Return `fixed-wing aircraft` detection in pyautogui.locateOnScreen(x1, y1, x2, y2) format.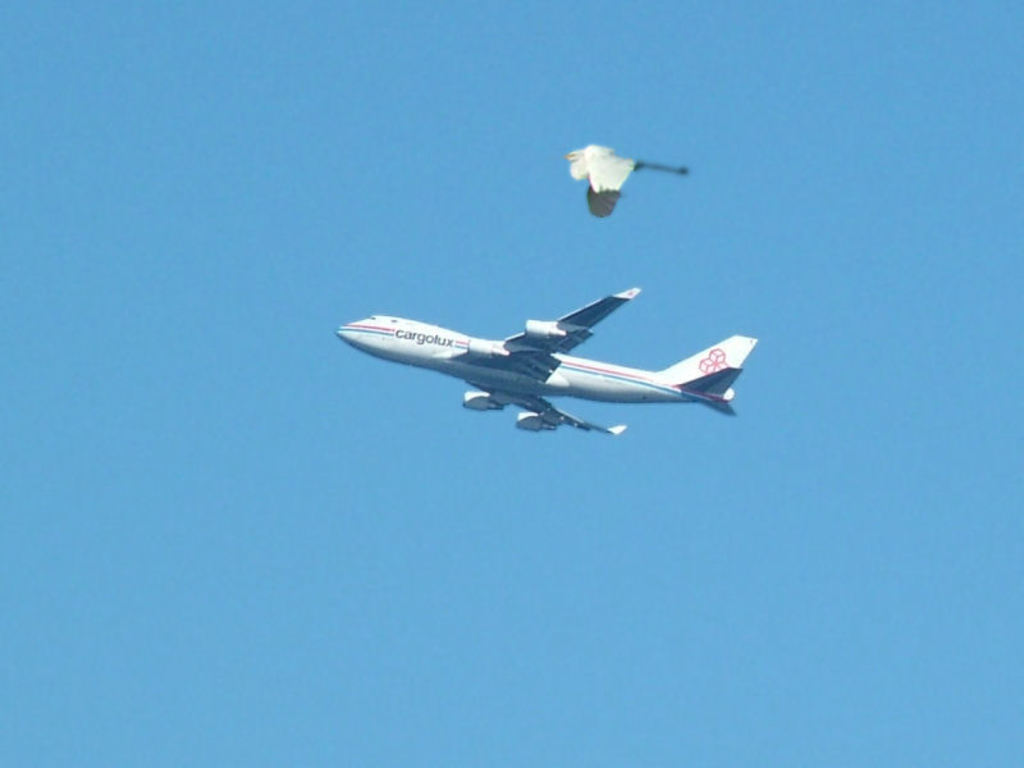
pyautogui.locateOnScreen(334, 278, 760, 436).
